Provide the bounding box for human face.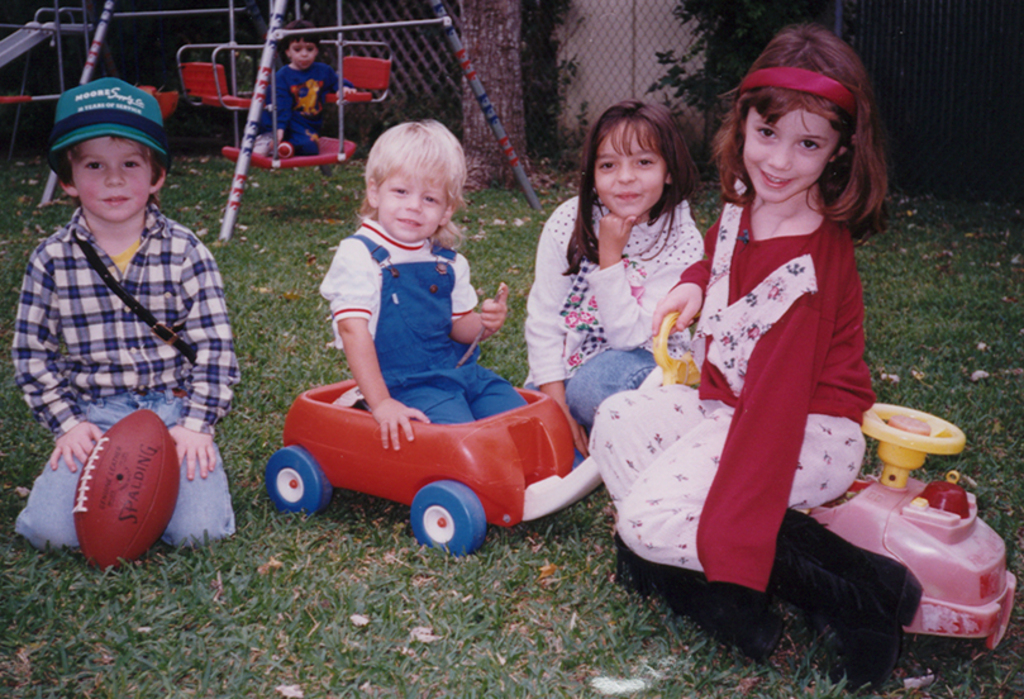
bbox=[592, 124, 666, 217].
